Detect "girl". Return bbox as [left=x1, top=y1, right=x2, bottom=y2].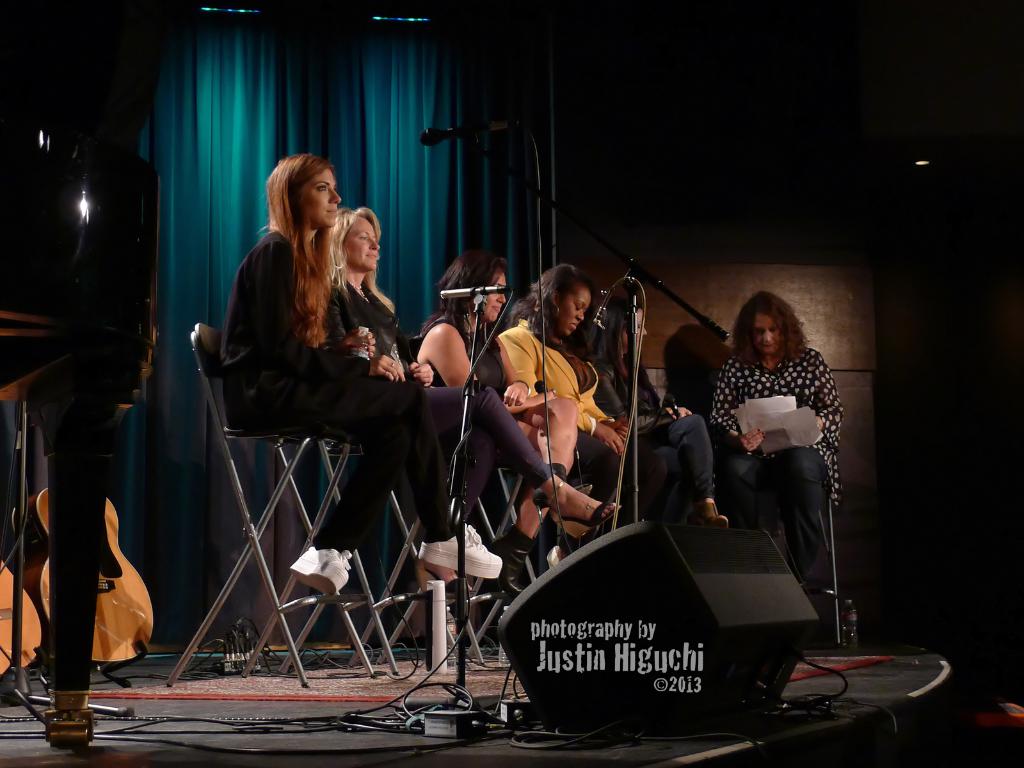
[left=326, top=206, right=622, bottom=589].
